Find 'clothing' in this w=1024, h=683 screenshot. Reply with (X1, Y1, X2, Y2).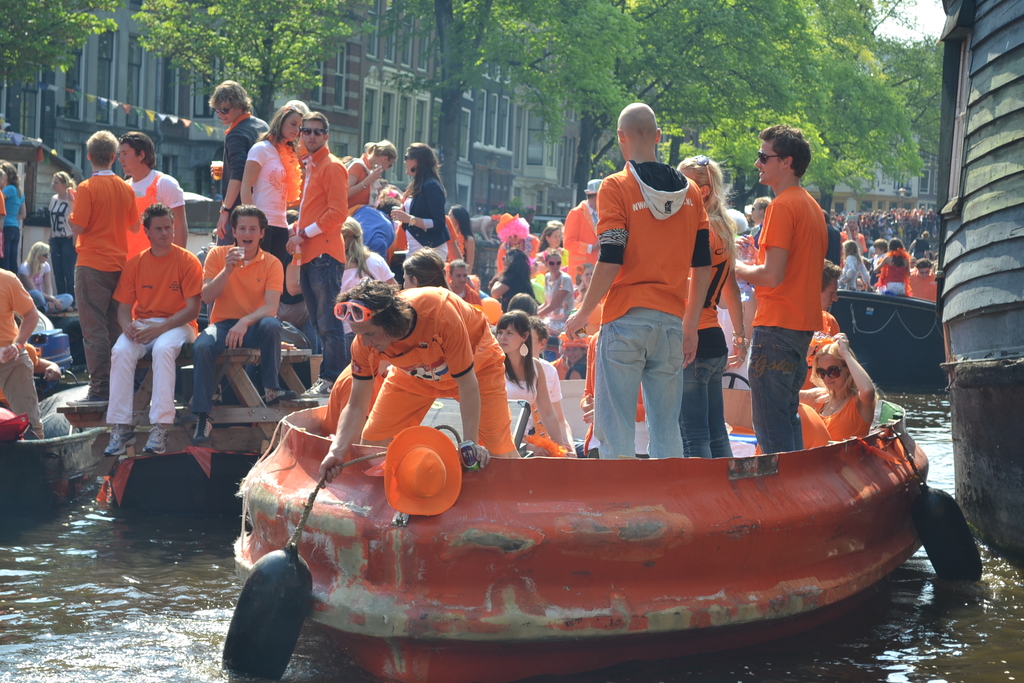
(592, 152, 714, 459).
